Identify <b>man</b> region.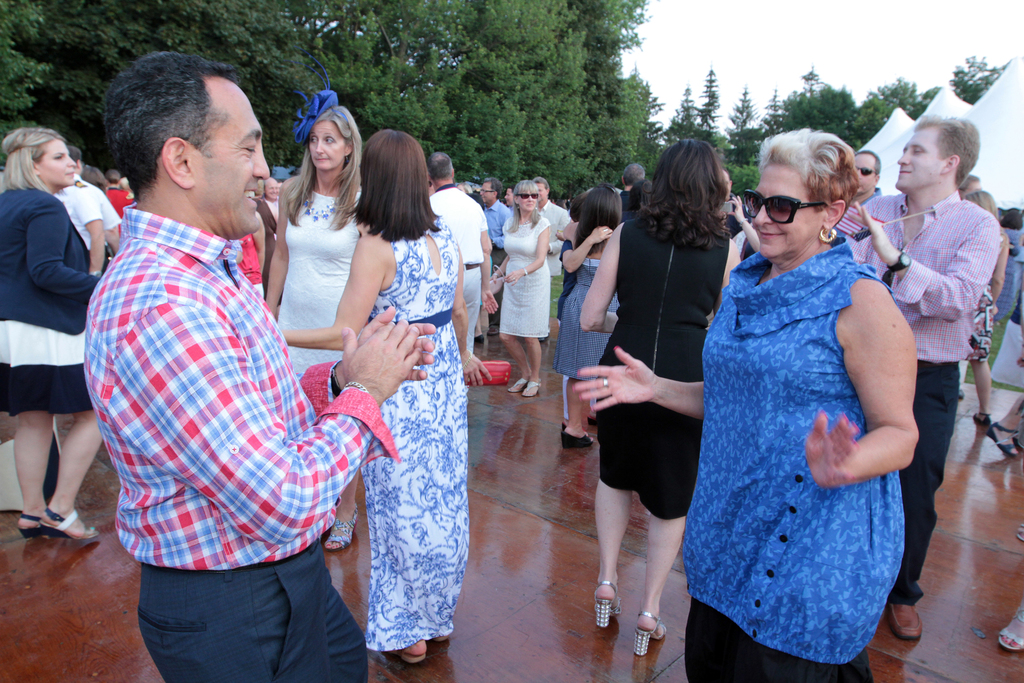
Region: crop(536, 175, 568, 275).
